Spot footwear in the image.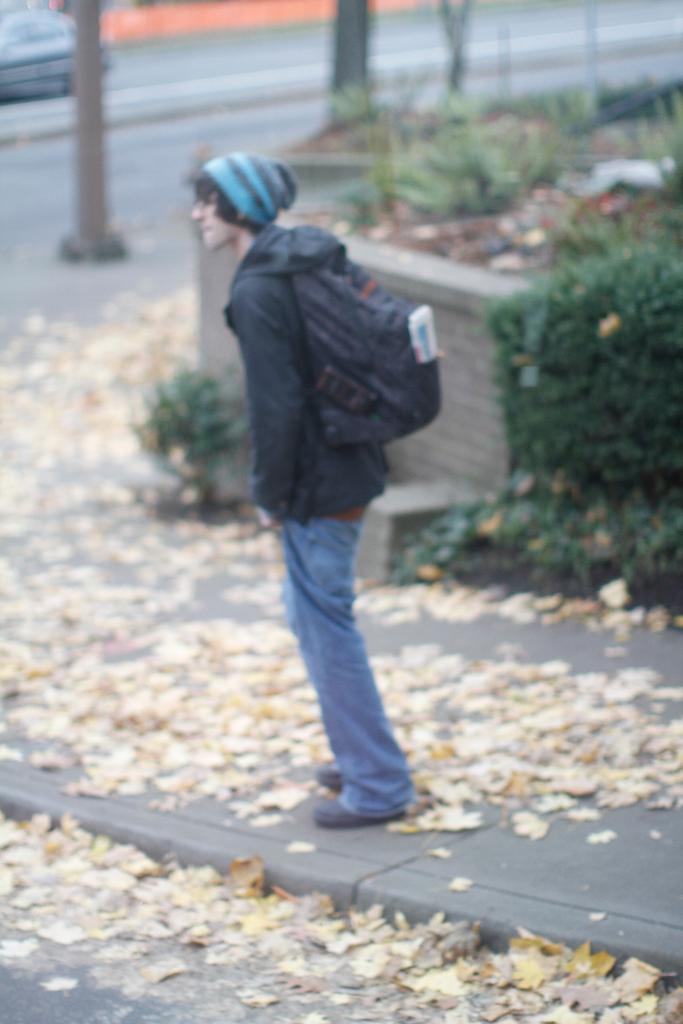
footwear found at 310 758 347 792.
